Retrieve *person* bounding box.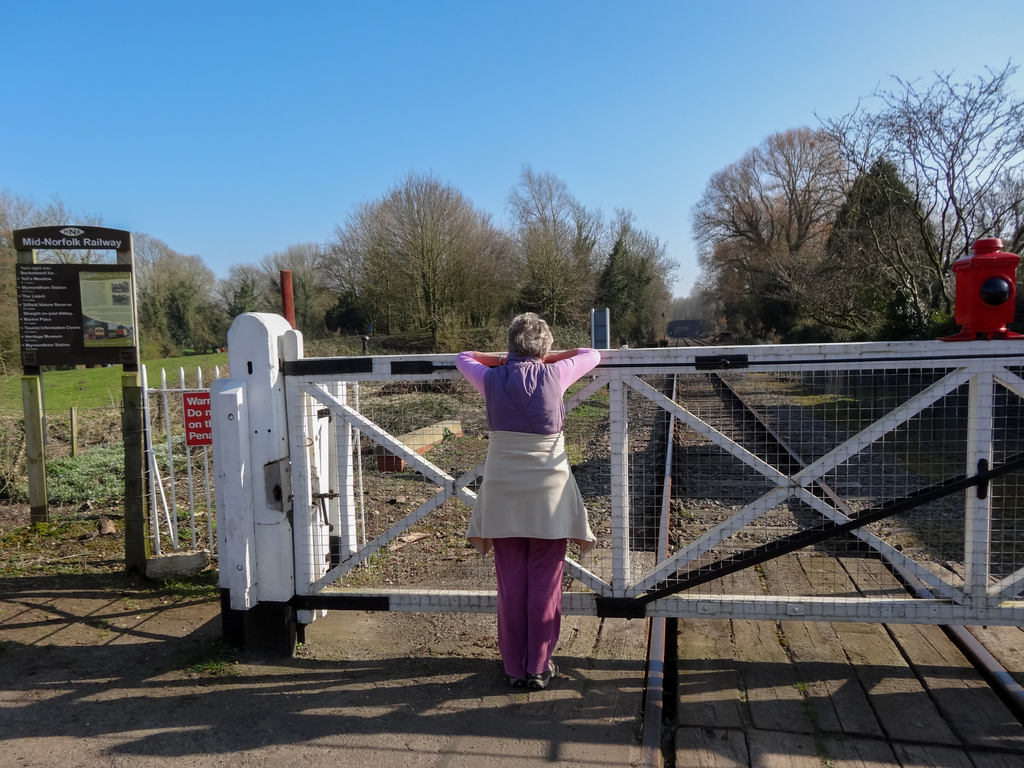
Bounding box: detection(446, 311, 605, 689).
